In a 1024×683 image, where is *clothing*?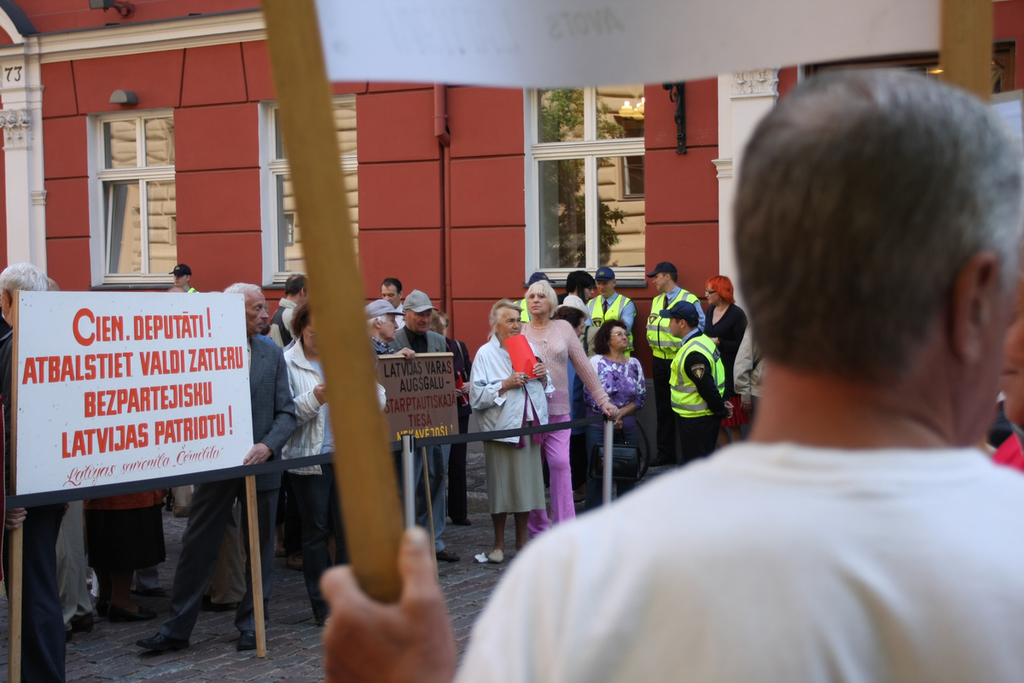
box=[704, 301, 744, 440].
